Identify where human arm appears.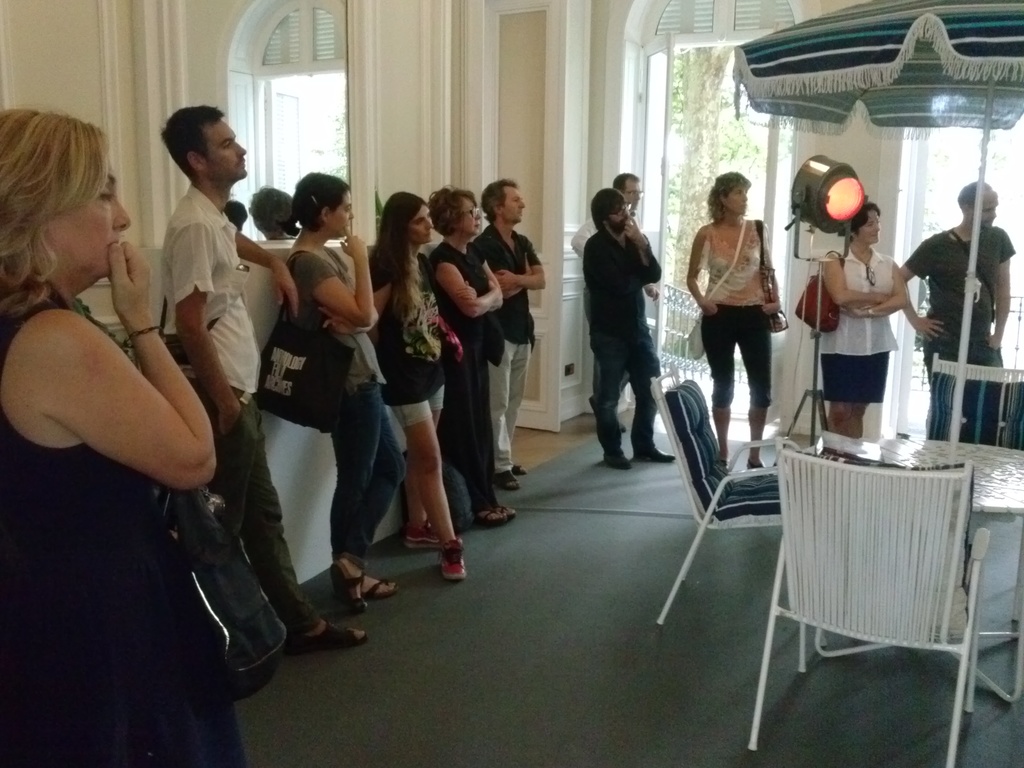
Appears at bbox=(627, 216, 662, 283).
